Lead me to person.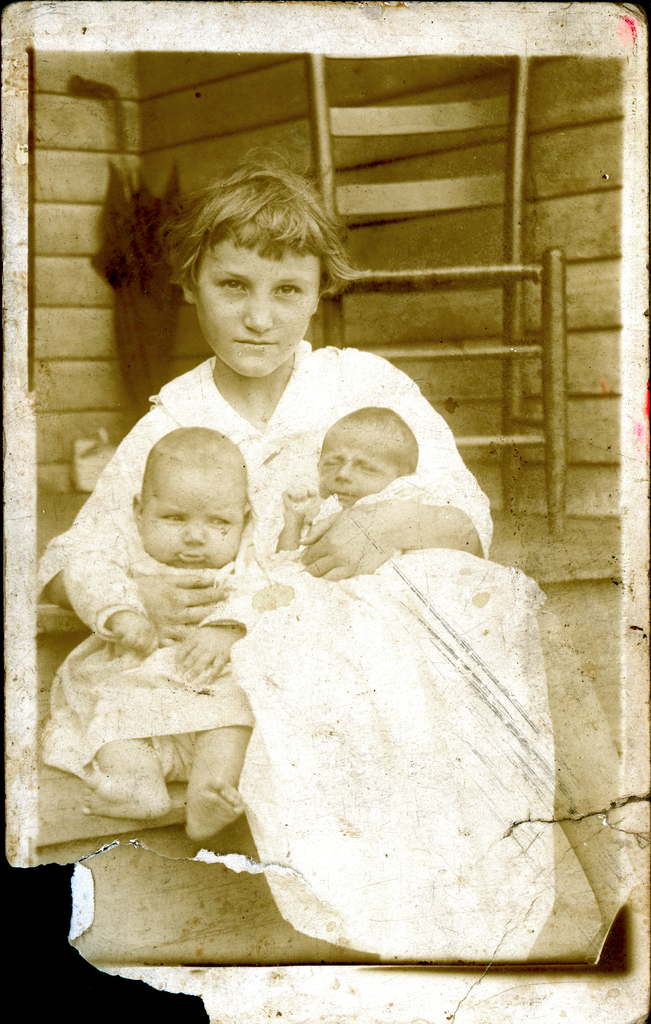
Lead to bbox(265, 407, 438, 564).
